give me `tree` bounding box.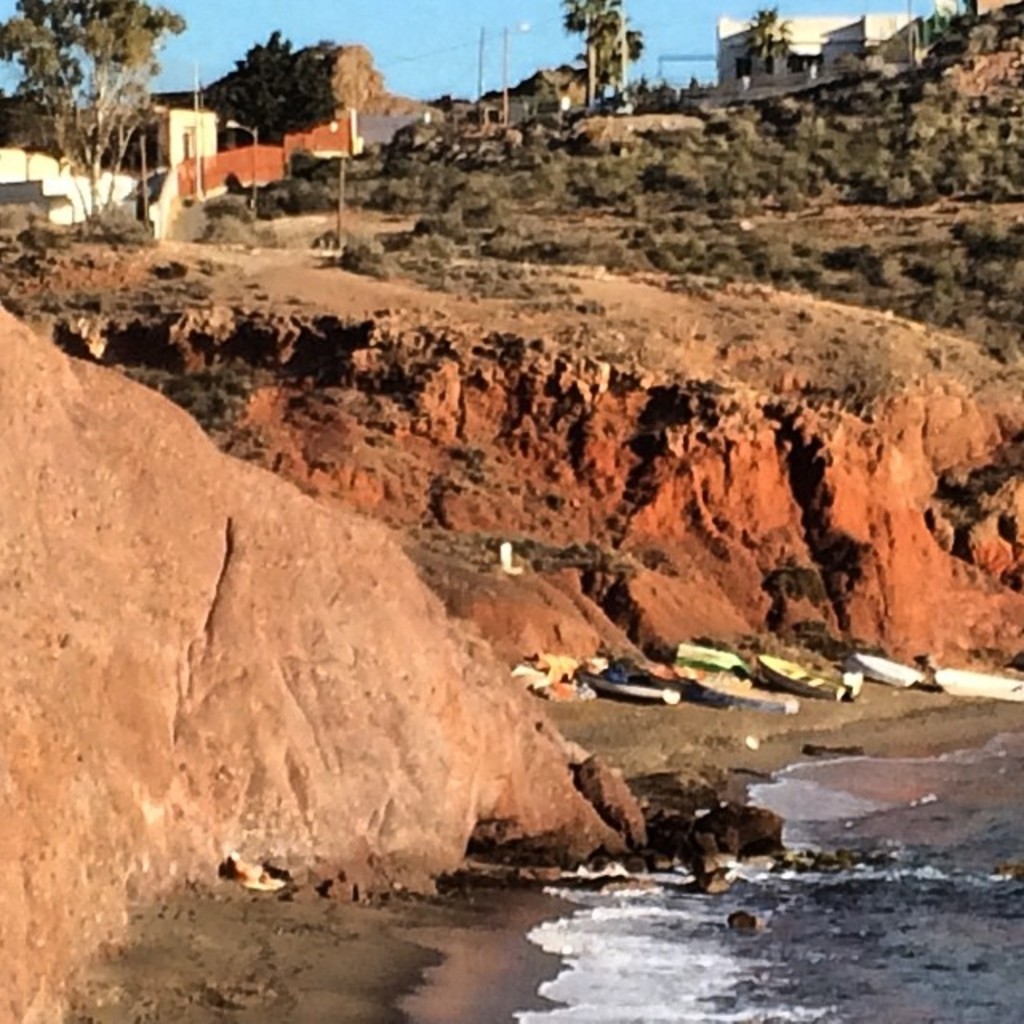
BBox(549, 0, 635, 109).
